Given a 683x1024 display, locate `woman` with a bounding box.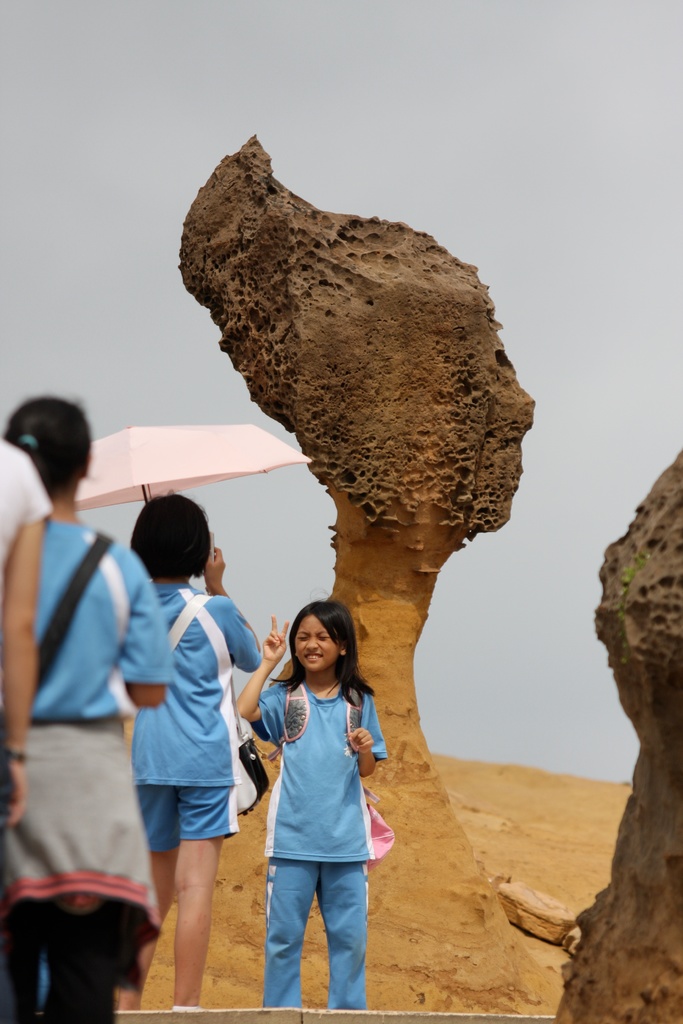
Located: 3,388,165,1011.
